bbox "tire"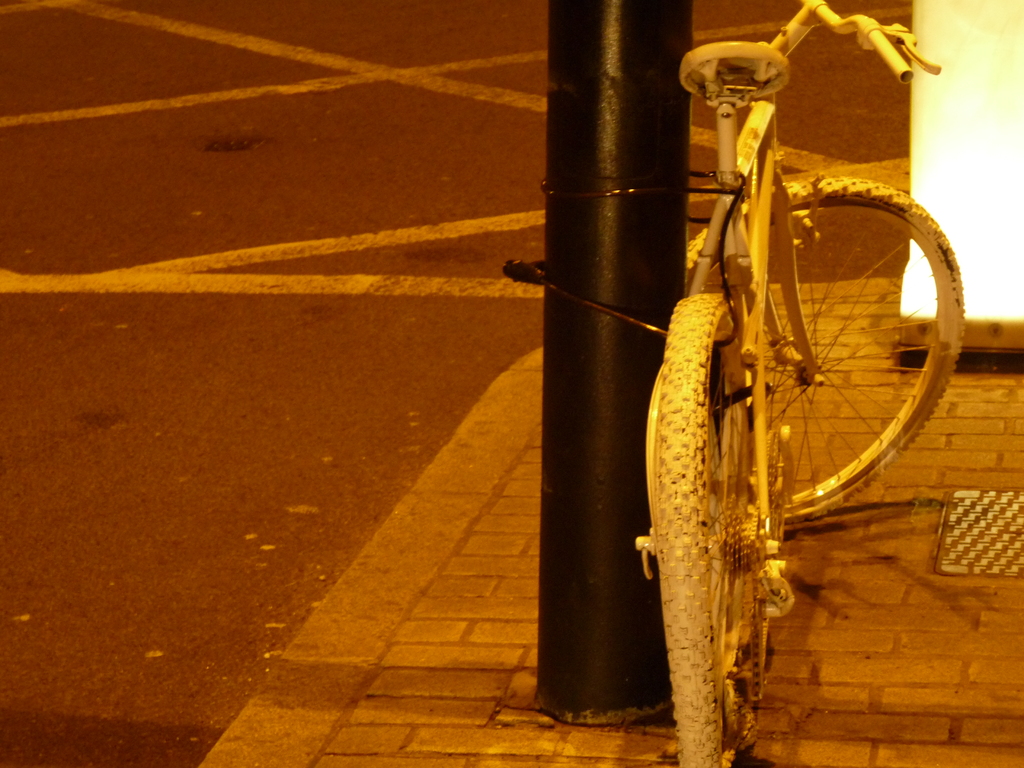
BBox(654, 291, 746, 767)
